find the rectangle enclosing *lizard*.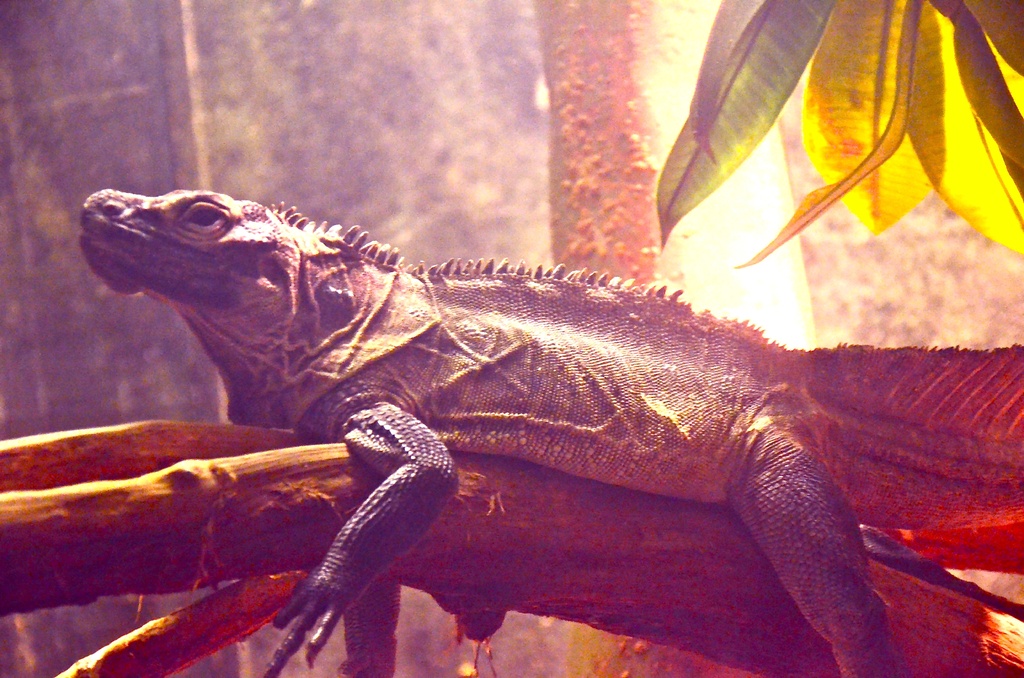
bbox(80, 182, 1001, 677).
